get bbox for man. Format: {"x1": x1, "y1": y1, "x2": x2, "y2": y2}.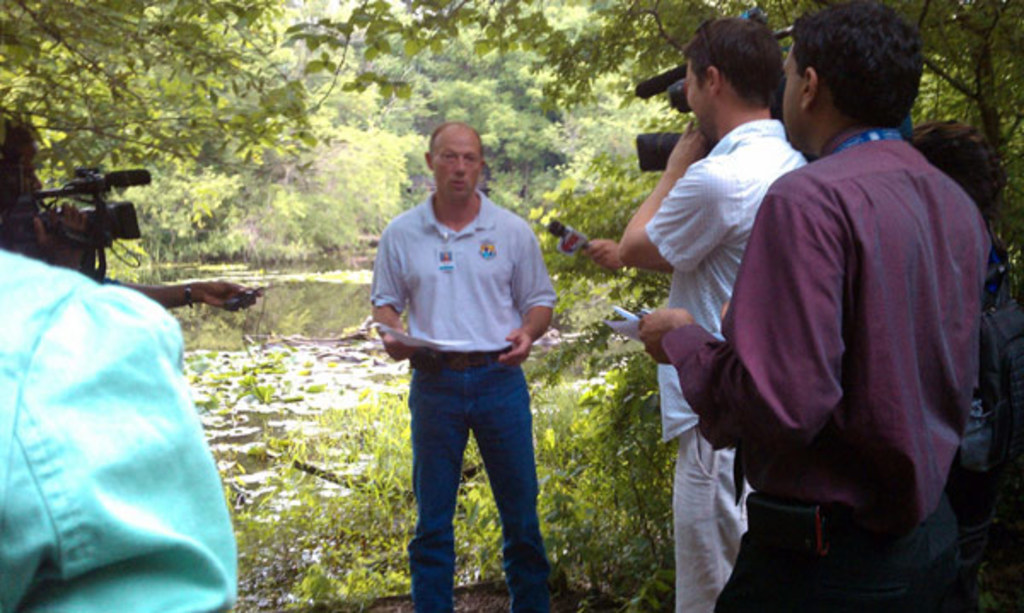
{"x1": 633, "y1": 10, "x2": 990, "y2": 611}.
